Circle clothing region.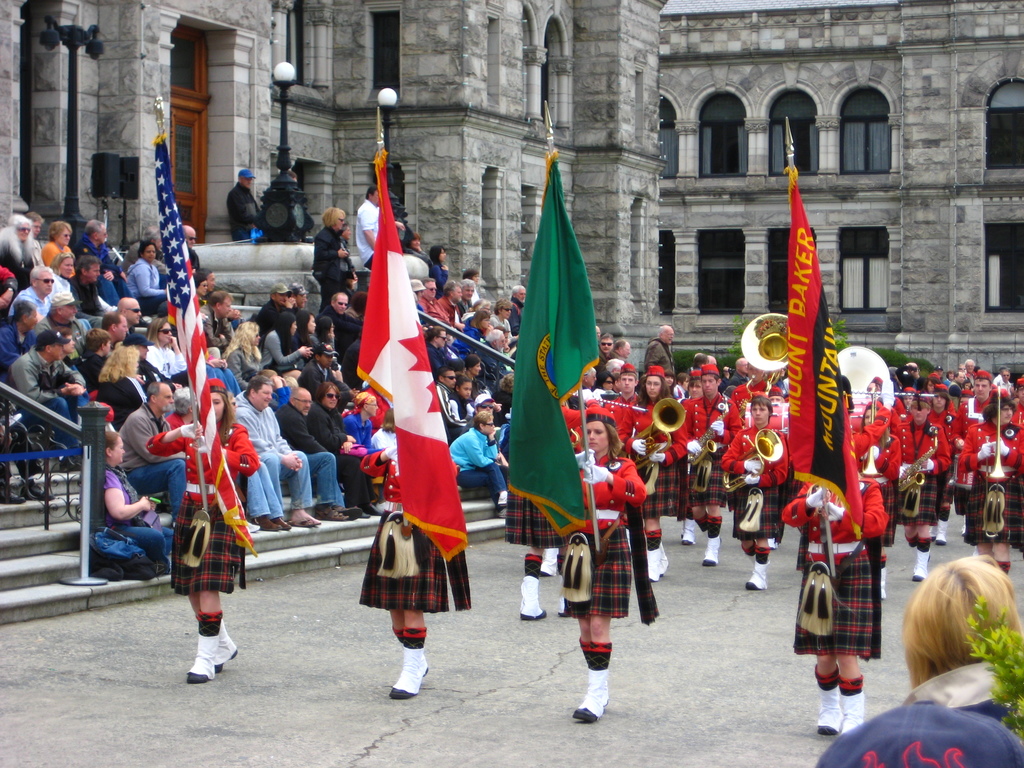
Region: pyautogui.locateOnScreen(467, 303, 490, 339).
